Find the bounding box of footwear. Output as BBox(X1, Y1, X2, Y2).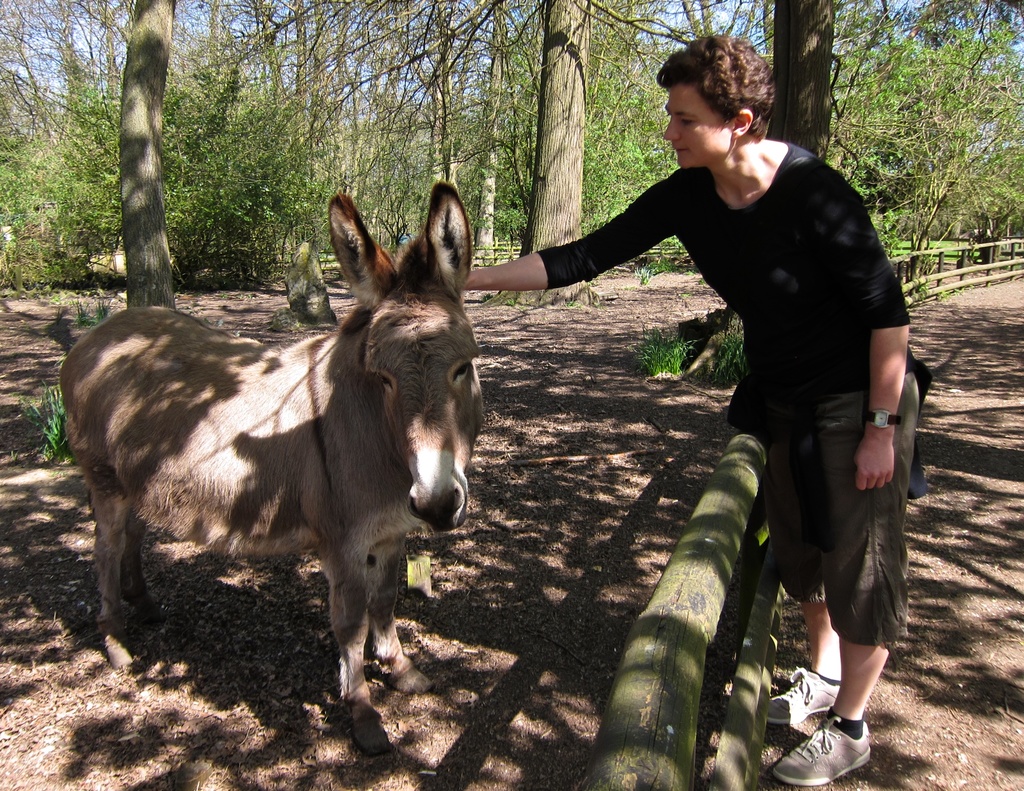
BBox(767, 666, 845, 729).
